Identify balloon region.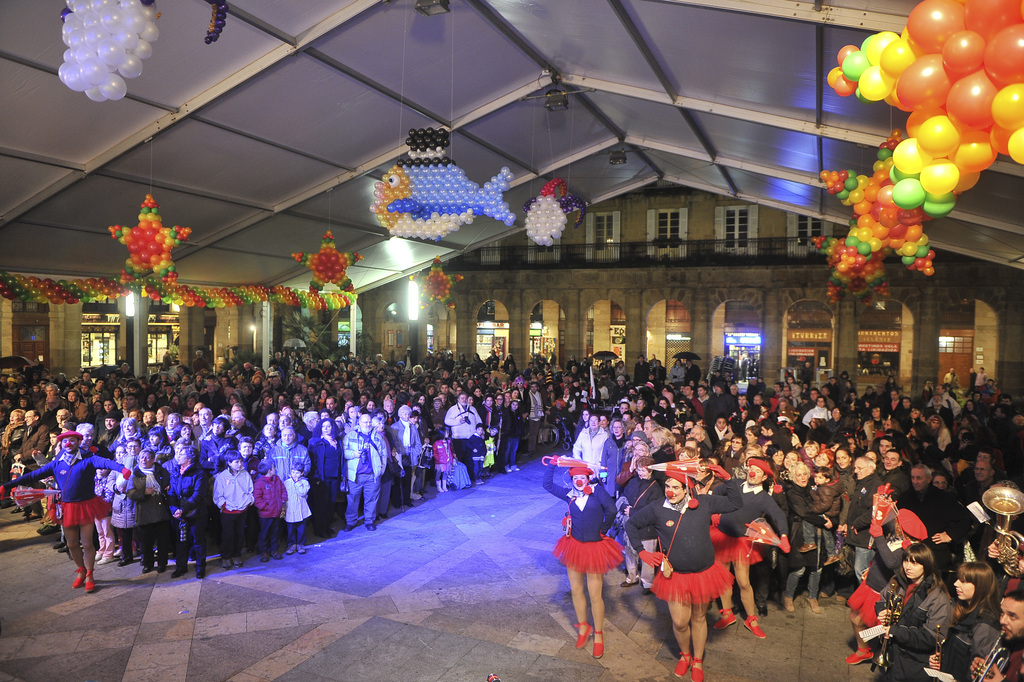
Region: 962:0:1023:44.
